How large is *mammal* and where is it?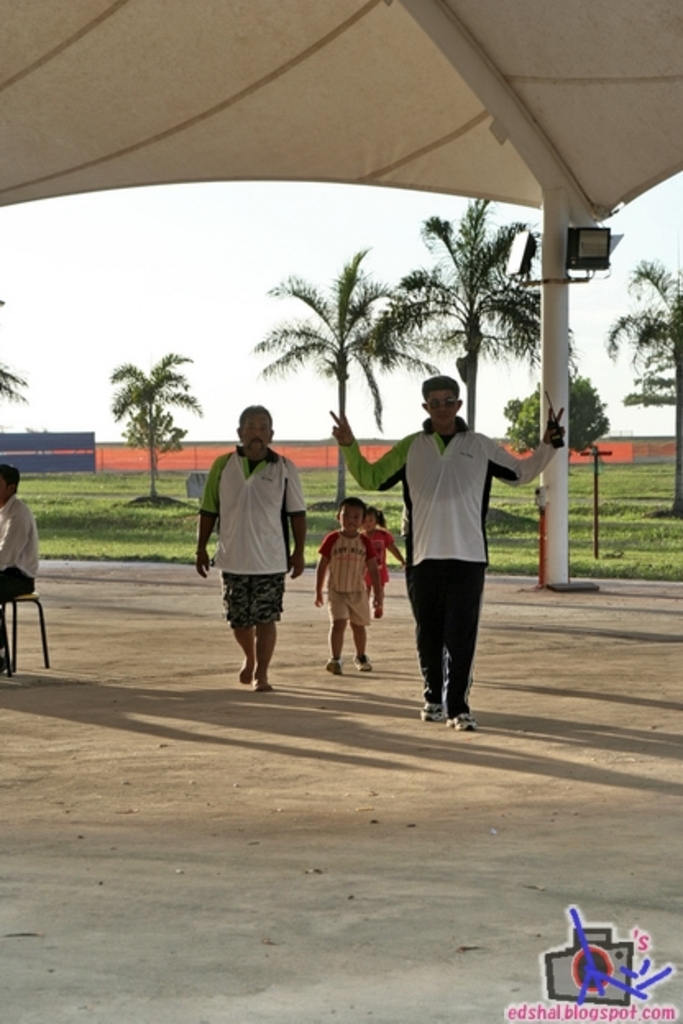
Bounding box: select_region(0, 466, 38, 679).
